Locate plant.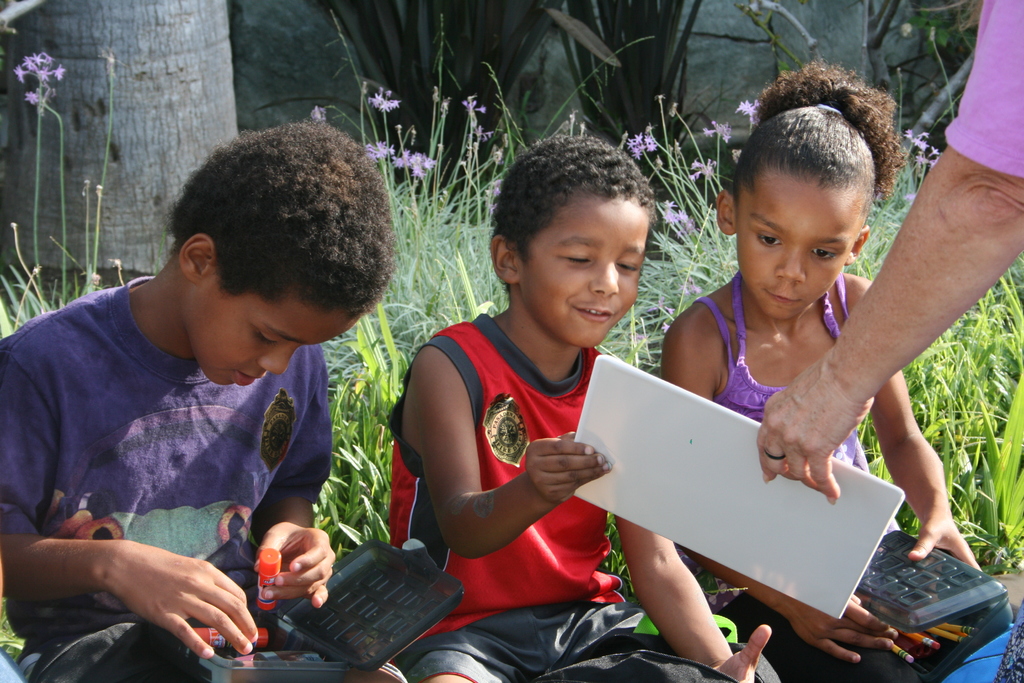
Bounding box: 12, 51, 64, 302.
